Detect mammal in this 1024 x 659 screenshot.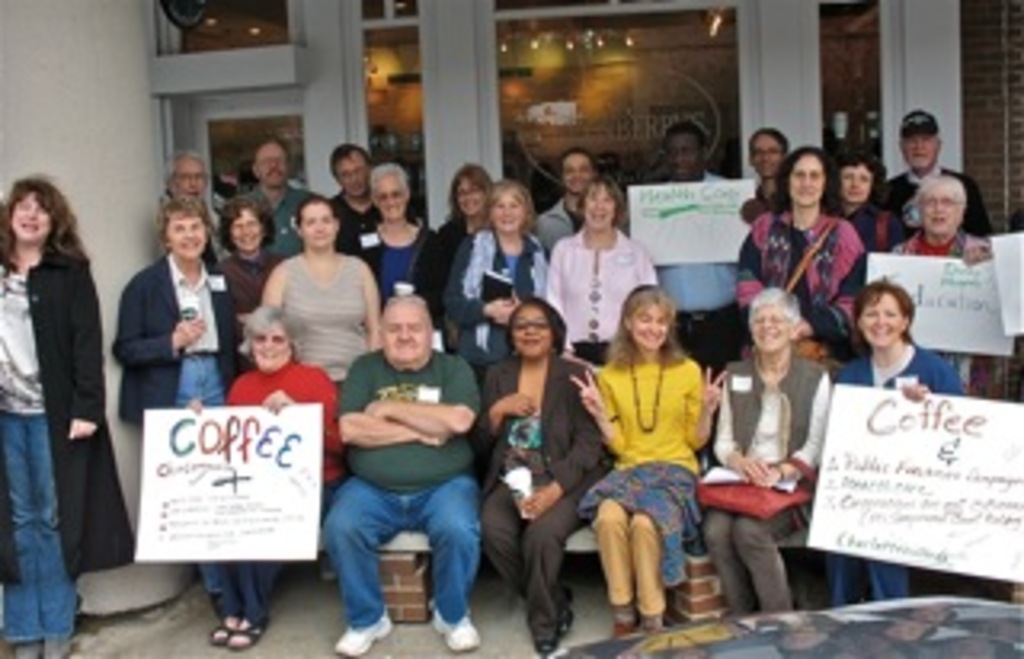
Detection: [573,278,733,630].
